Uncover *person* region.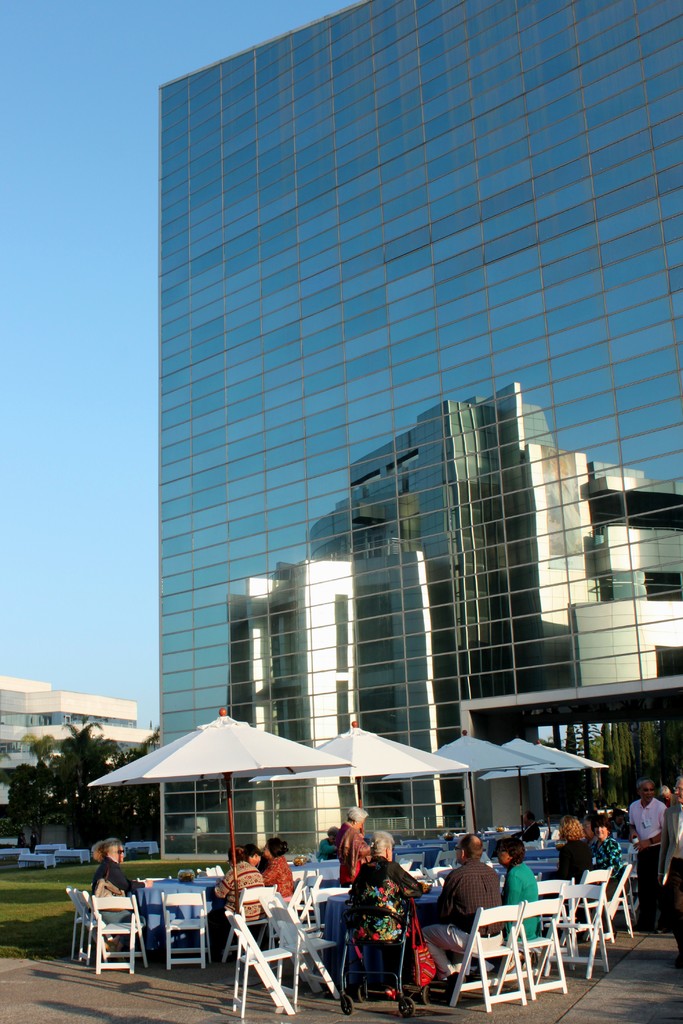
Uncovered: (265, 835, 297, 898).
